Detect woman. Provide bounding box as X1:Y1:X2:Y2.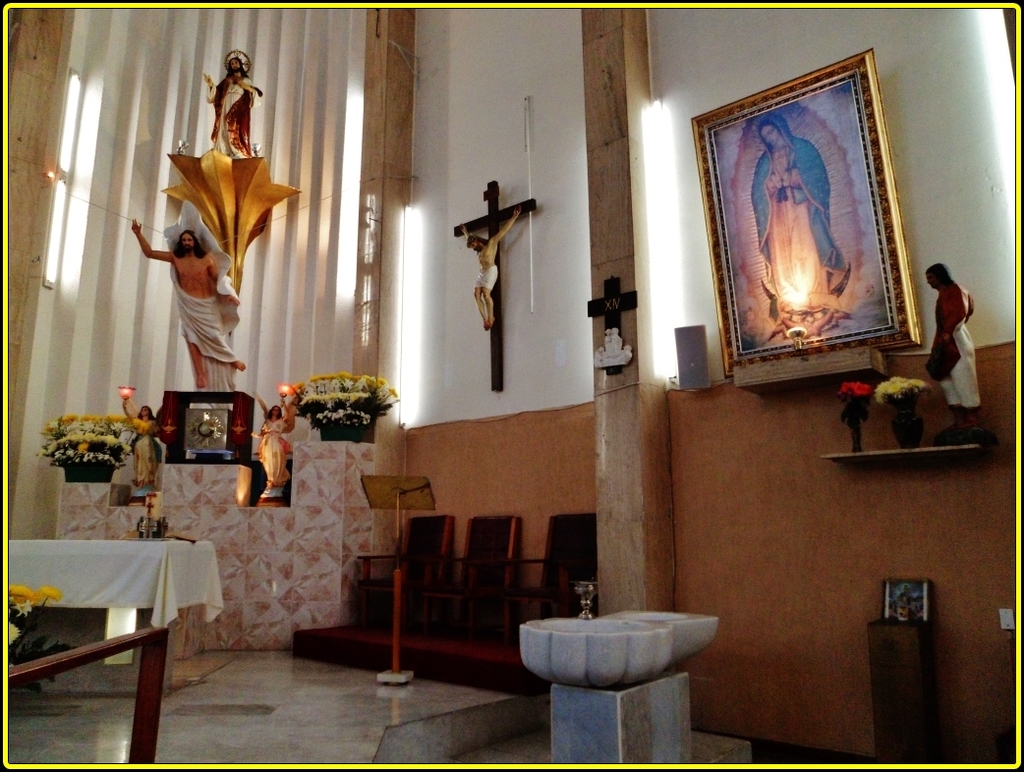
126:395:162:490.
